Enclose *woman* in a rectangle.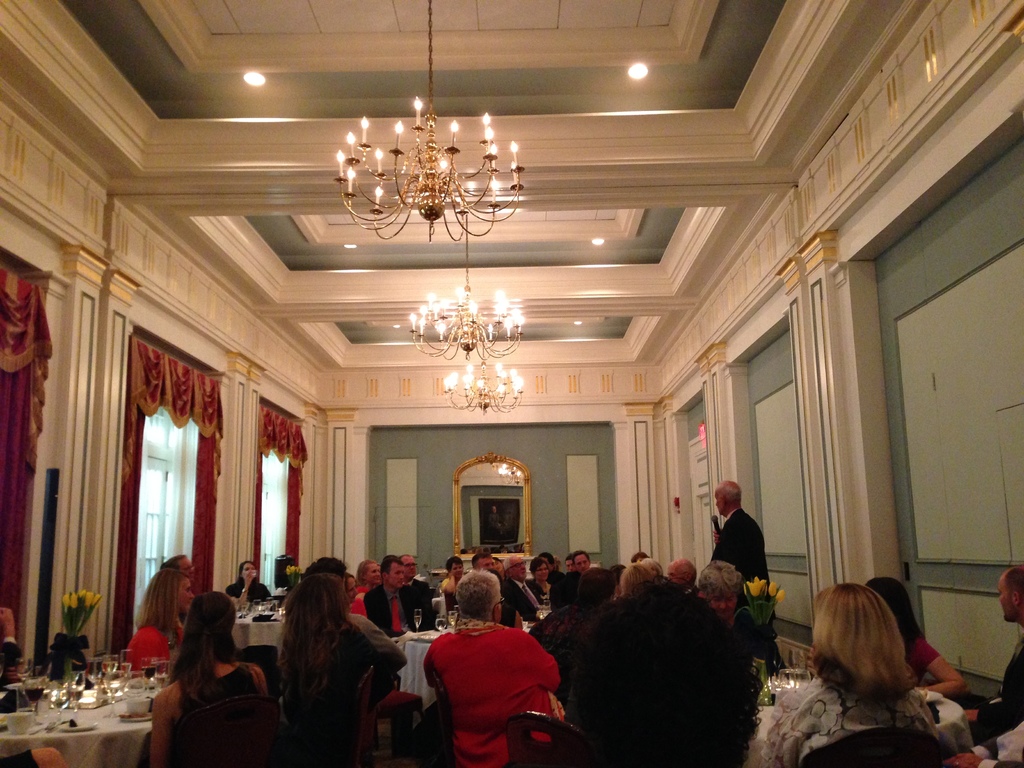
pyautogui.locateOnScreen(346, 573, 358, 606).
